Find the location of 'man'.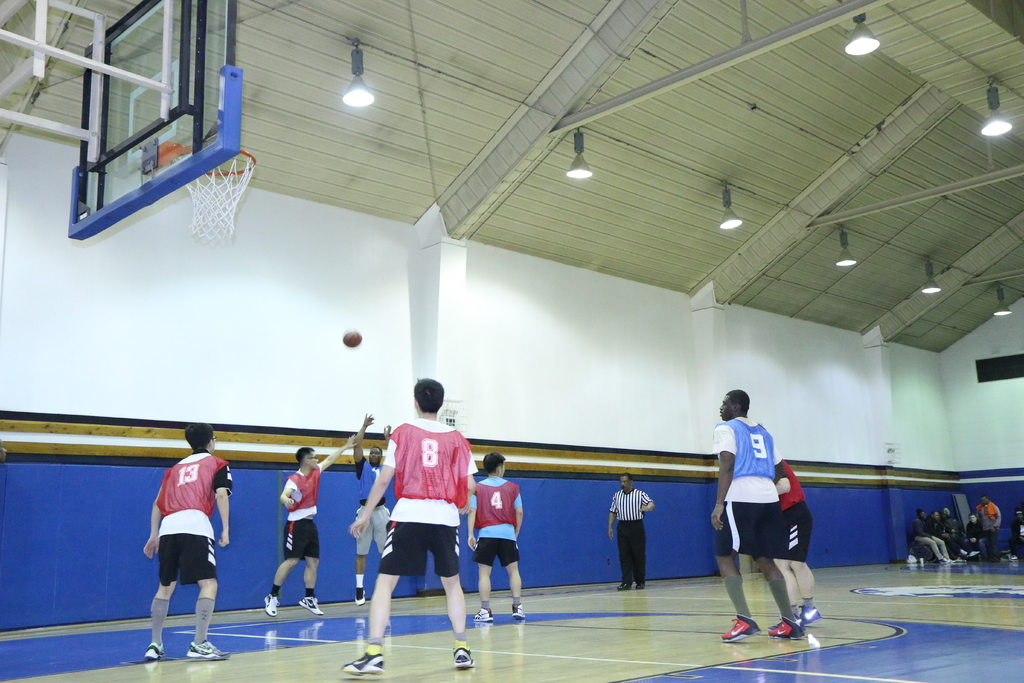
Location: {"x1": 967, "y1": 512, "x2": 987, "y2": 559}.
